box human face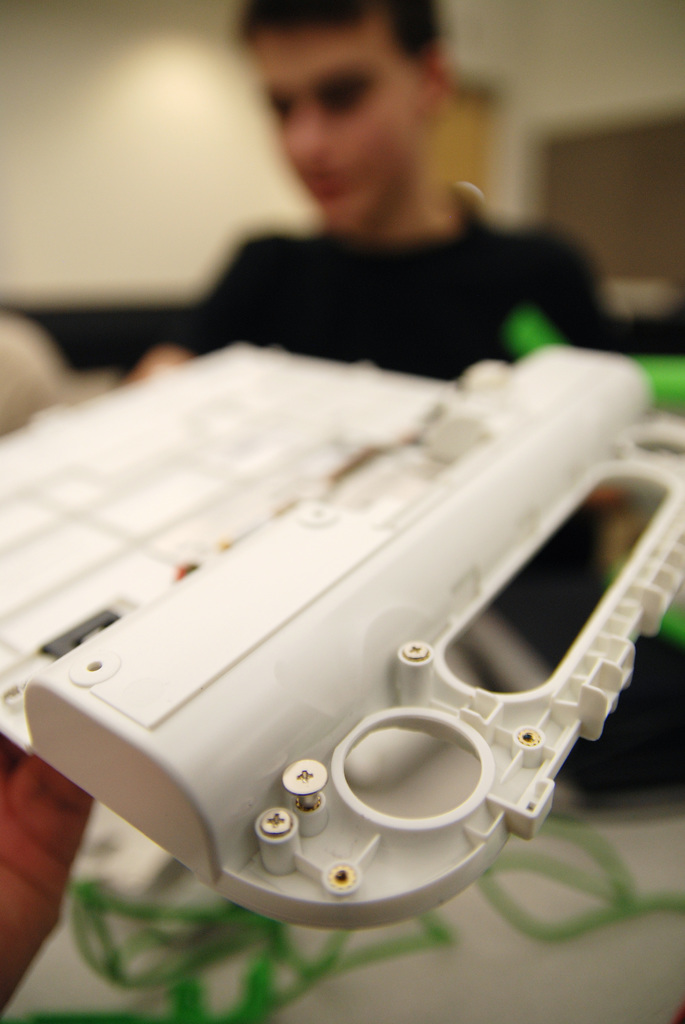
[left=258, top=24, right=416, bottom=234]
